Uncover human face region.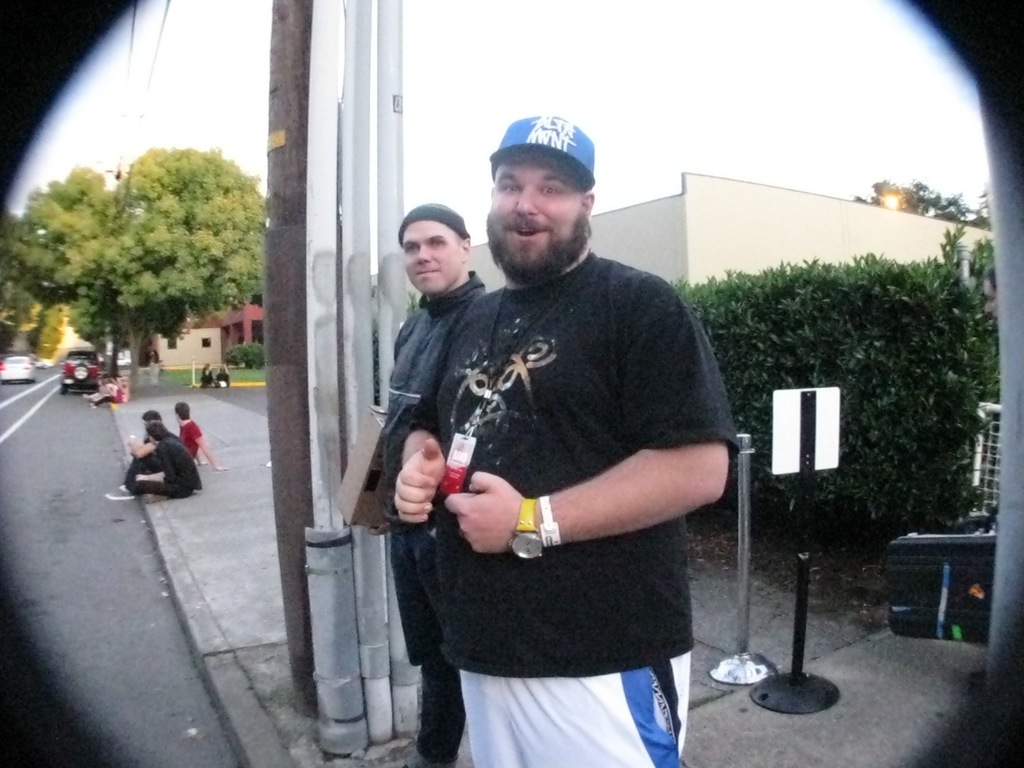
Uncovered: x1=402, y1=219, x2=468, y2=297.
